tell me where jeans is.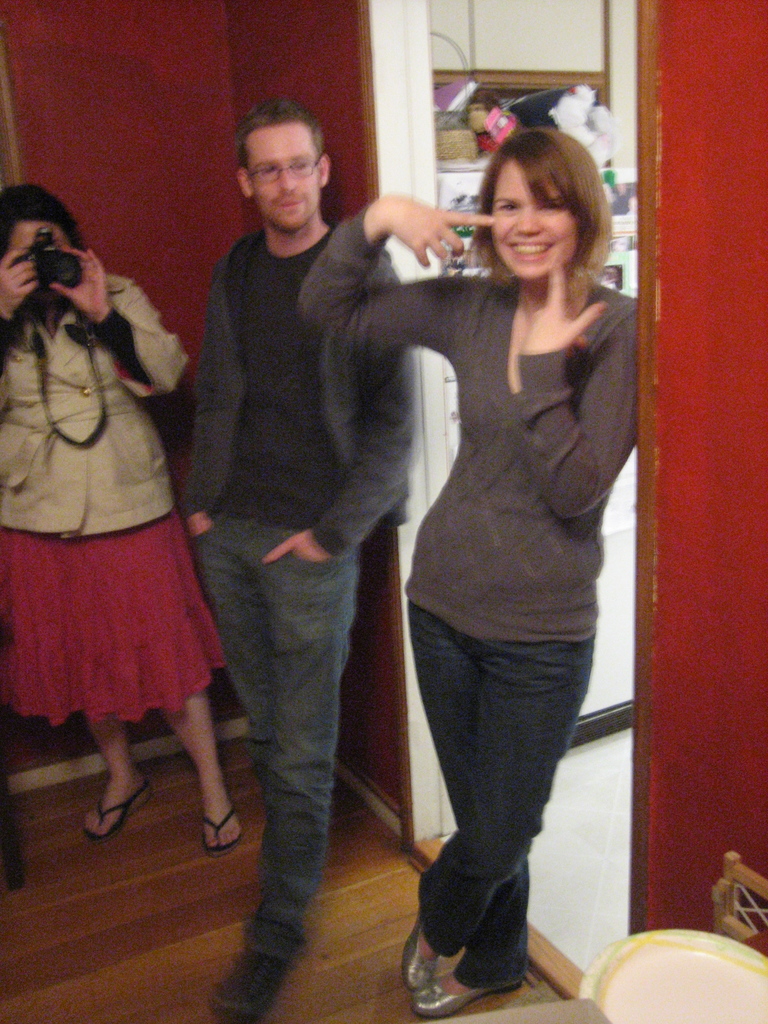
jeans is at {"left": 205, "top": 456, "right": 391, "bottom": 996}.
